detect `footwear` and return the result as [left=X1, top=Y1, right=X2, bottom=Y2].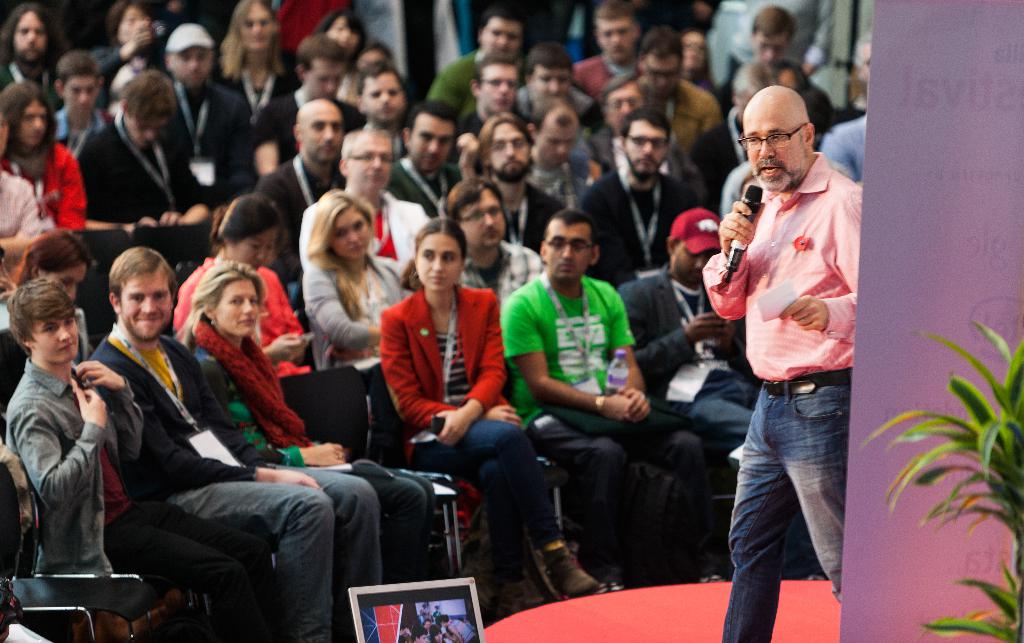
[left=493, top=578, right=545, bottom=615].
